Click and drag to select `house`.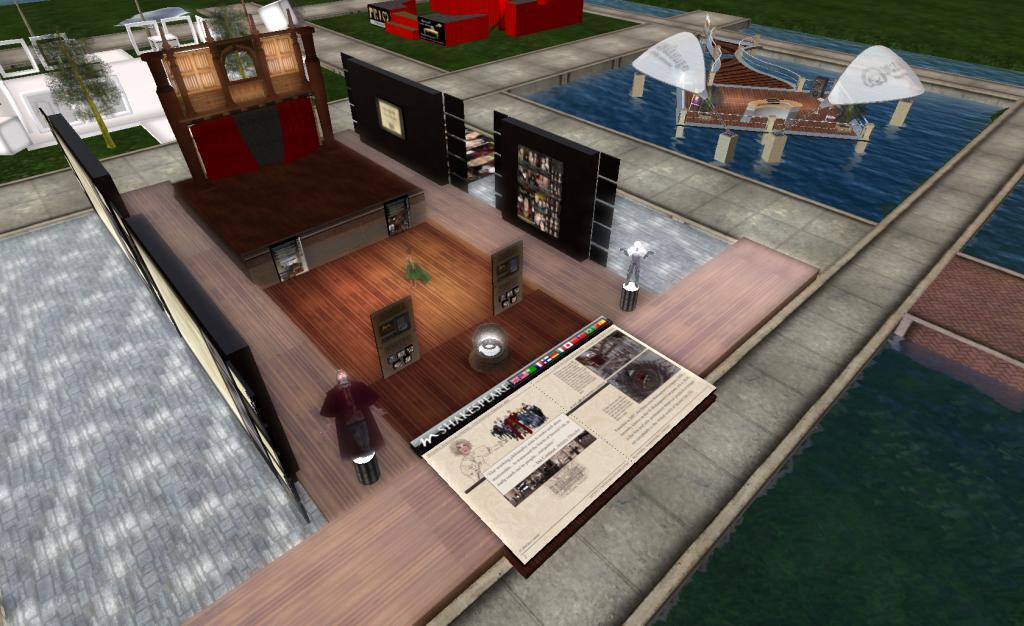
Selection: (115, 0, 199, 62).
